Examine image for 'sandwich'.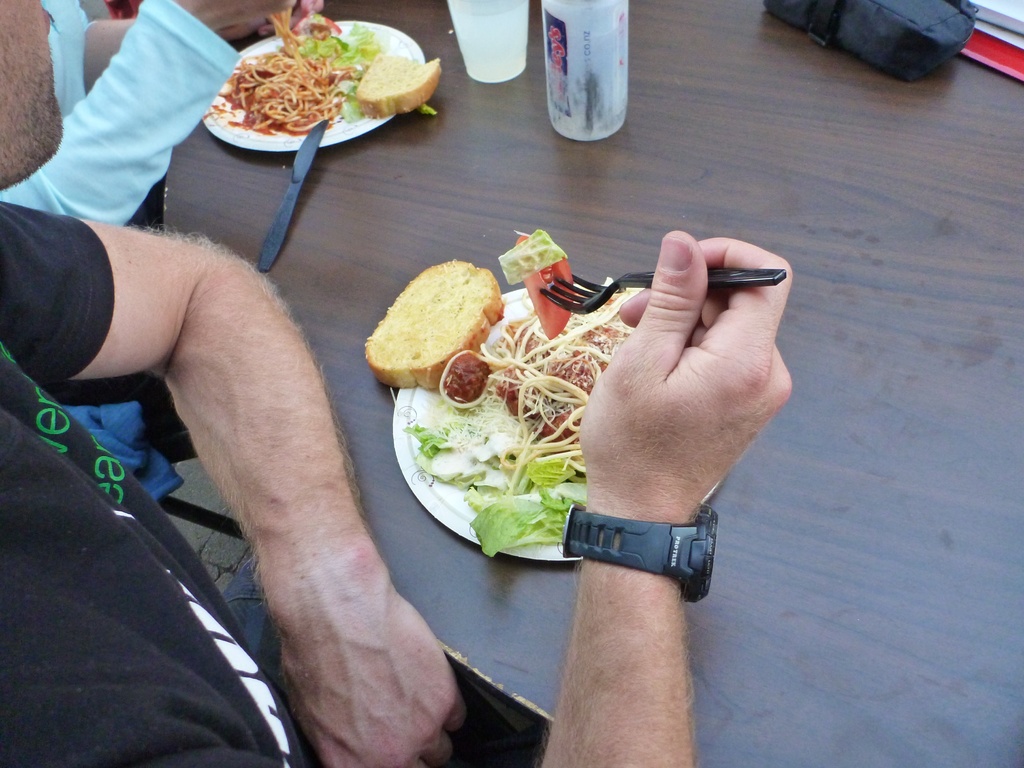
Examination result: box=[358, 47, 446, 118].
